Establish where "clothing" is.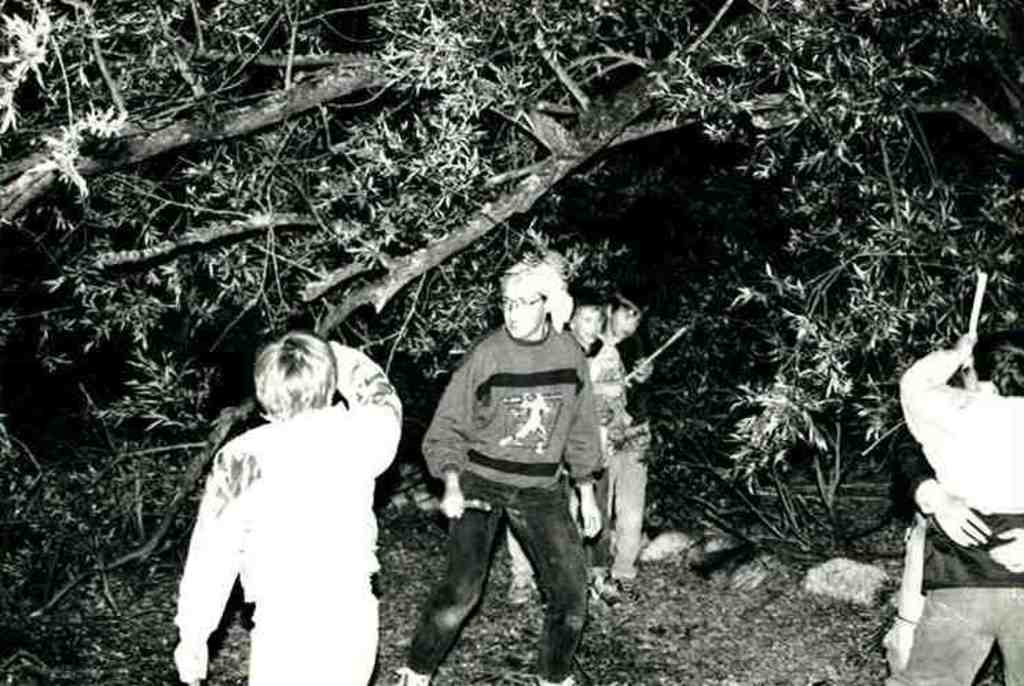
Established at left=520, top=334, right=634, bottom=594.
